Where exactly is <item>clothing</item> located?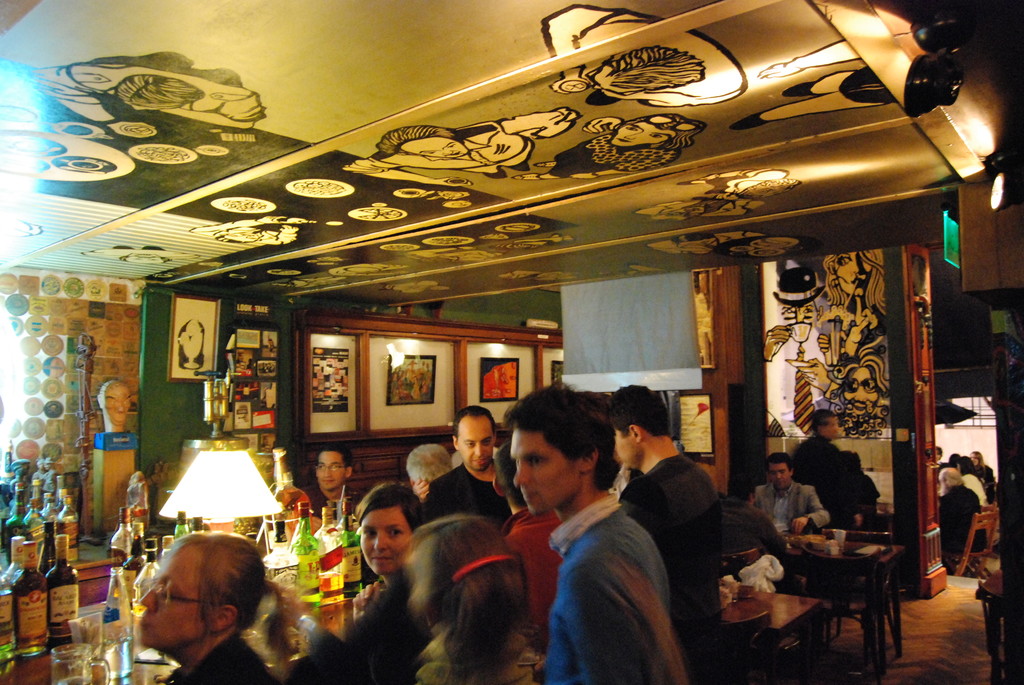
Its bounding box is detection(960, 468, 985, 510).
